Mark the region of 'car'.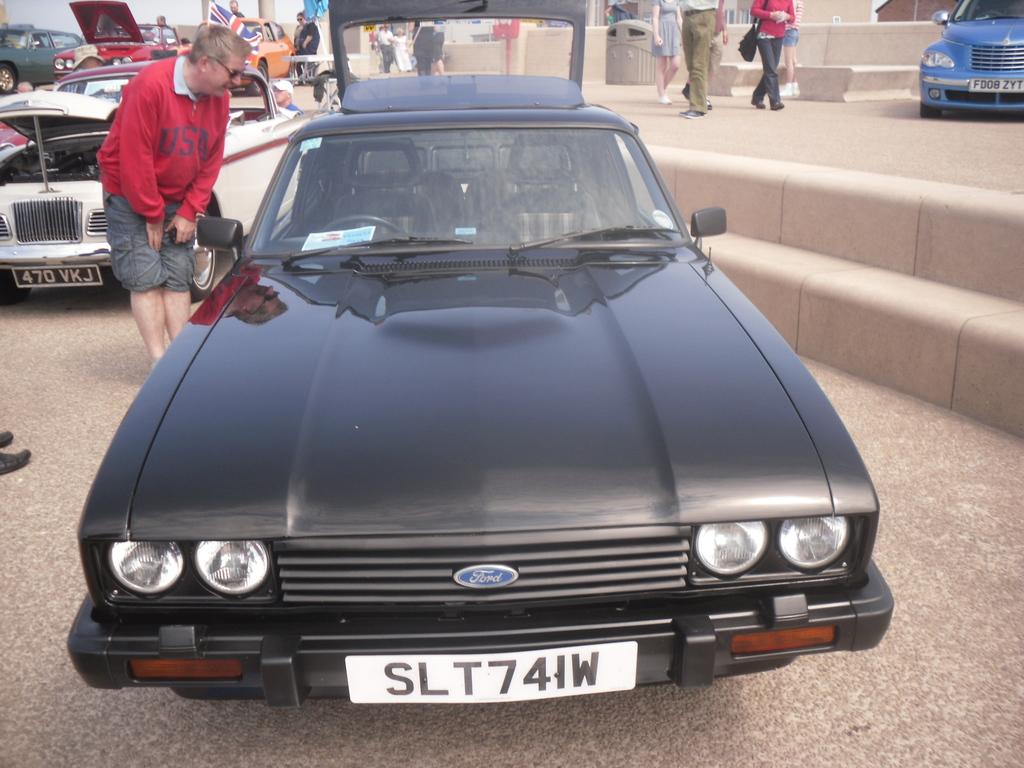
Region: region(56, 0, 895, 712).
